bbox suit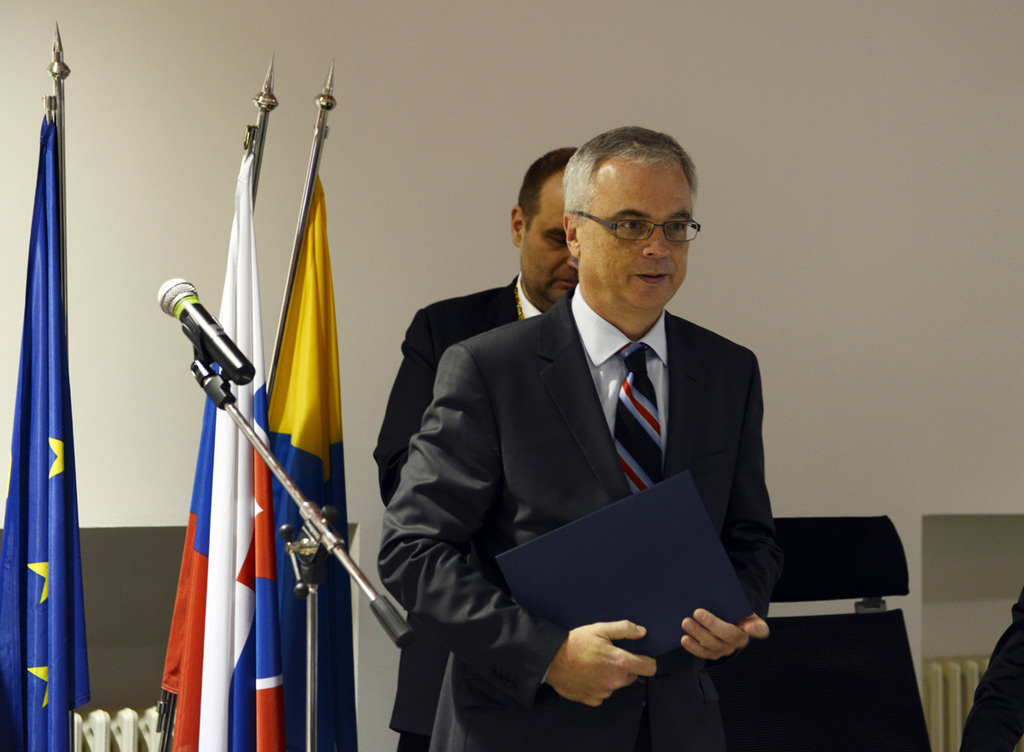
bbox(371, 271, 540, 751)
